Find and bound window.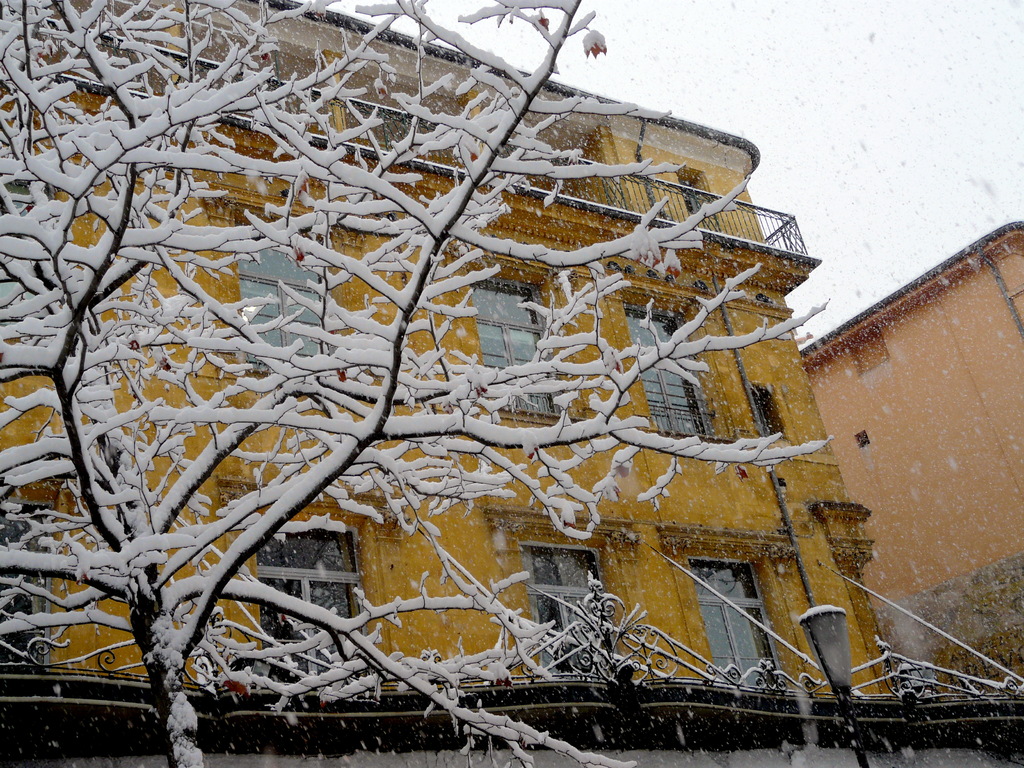
Bound: 241, 226, 329, 367.
